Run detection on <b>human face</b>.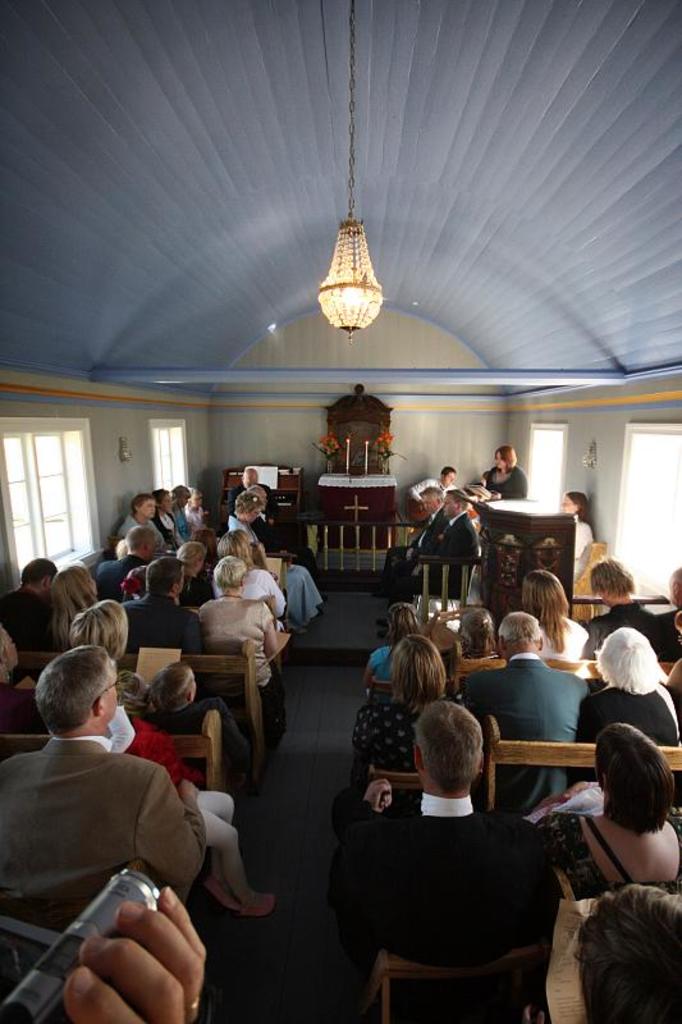
Result: left=177, top=490, right=196, bottom=511.
